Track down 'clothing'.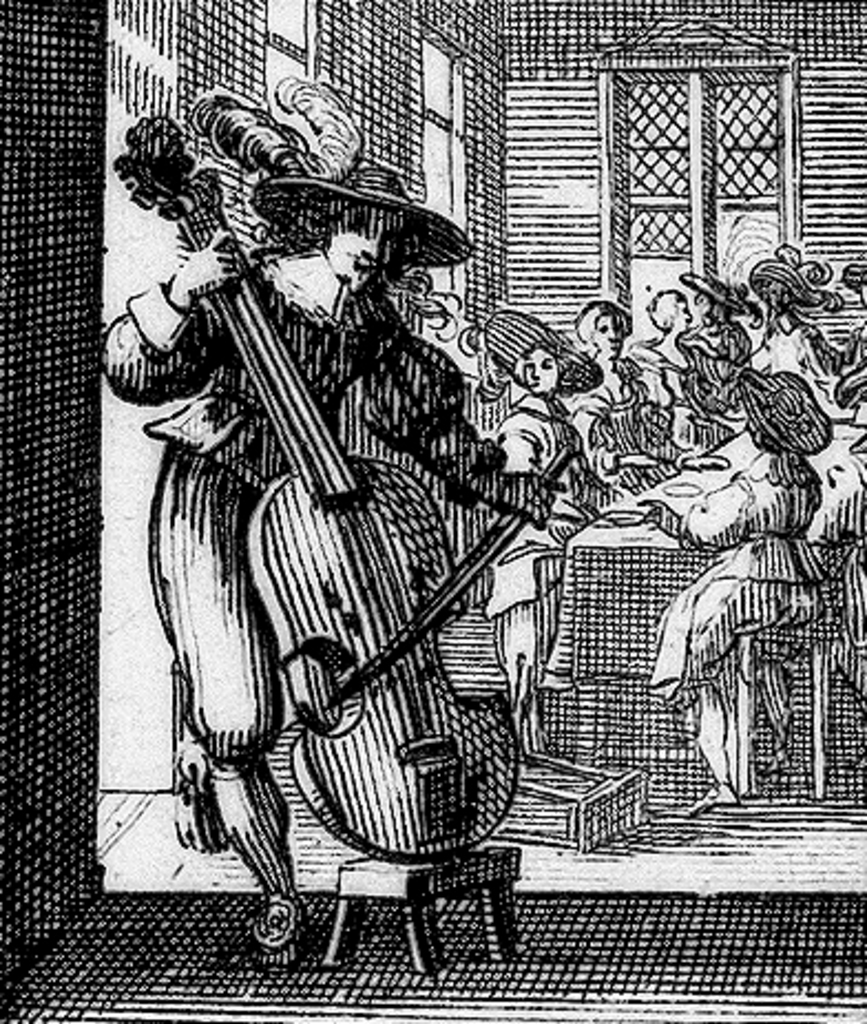
Tracked to [left=502, top=586, right=557, bottom=754].
